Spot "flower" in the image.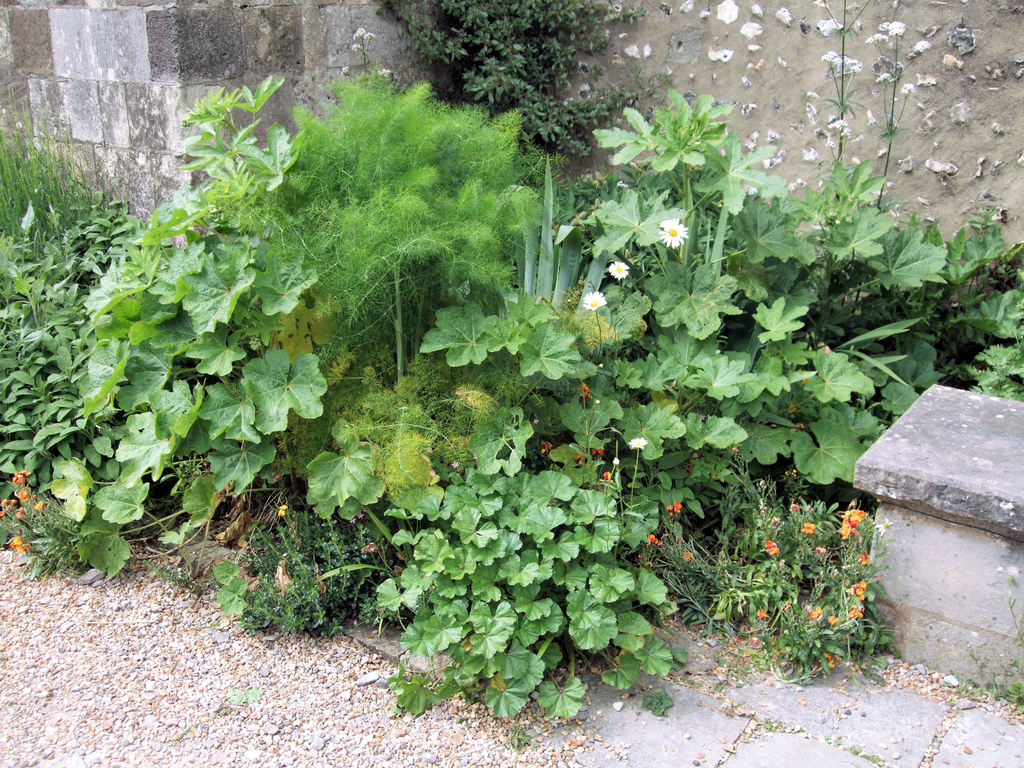
"flower" found at [left=608, top=261, right=629, bottom=281].
